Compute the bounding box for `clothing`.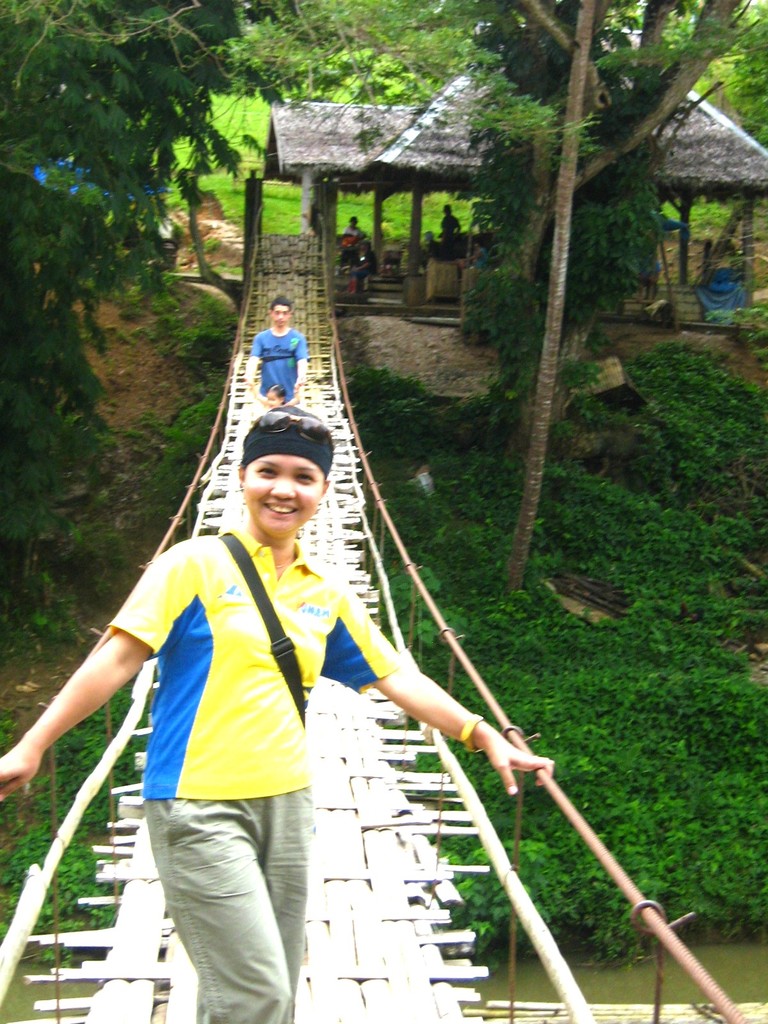
<region>244, 325, 307, 409</region>.
